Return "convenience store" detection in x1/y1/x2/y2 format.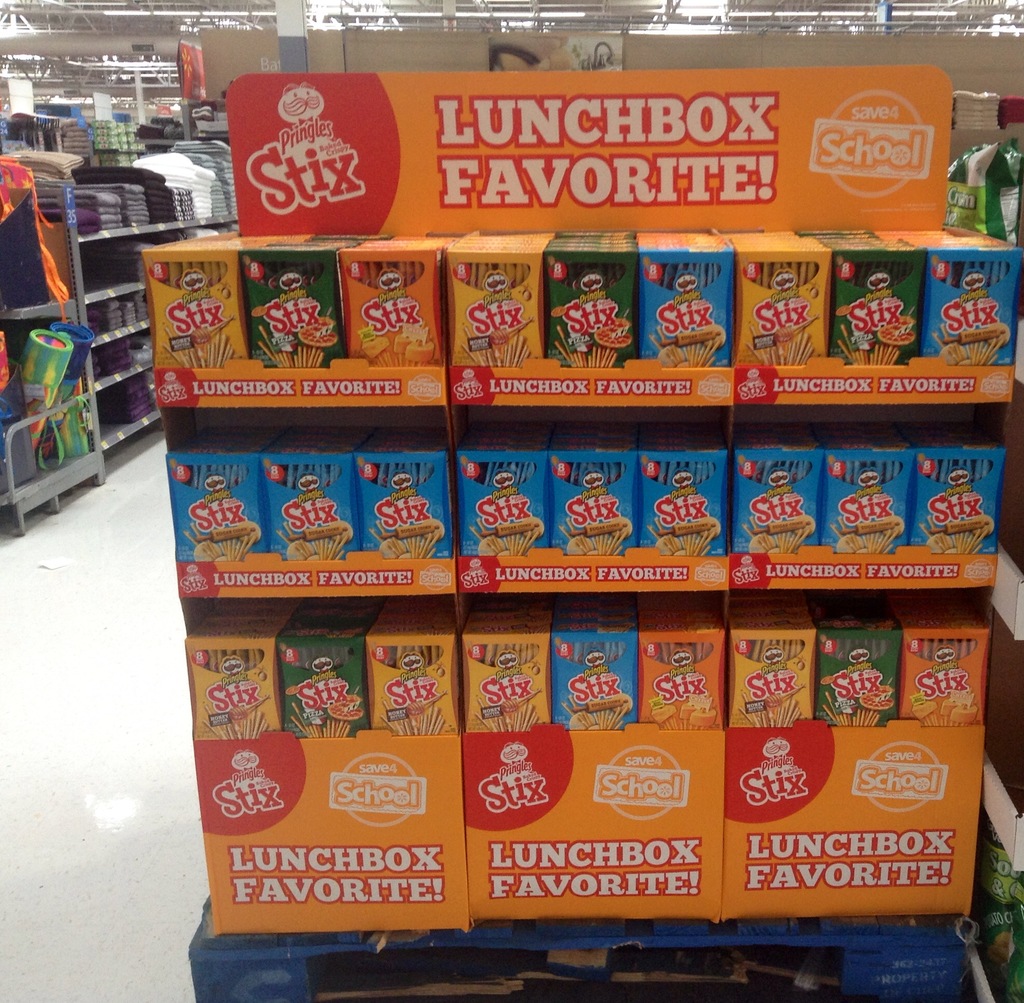
0/0/1023/1002.
